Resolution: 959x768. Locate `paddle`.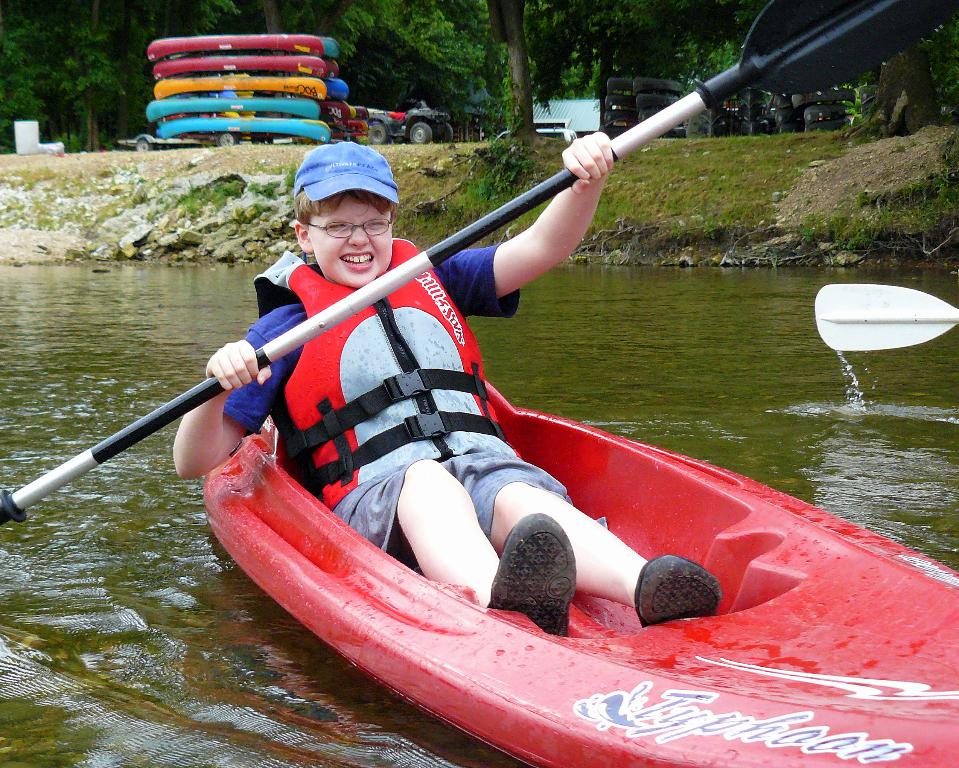
box(0, 0, 948, 525).
